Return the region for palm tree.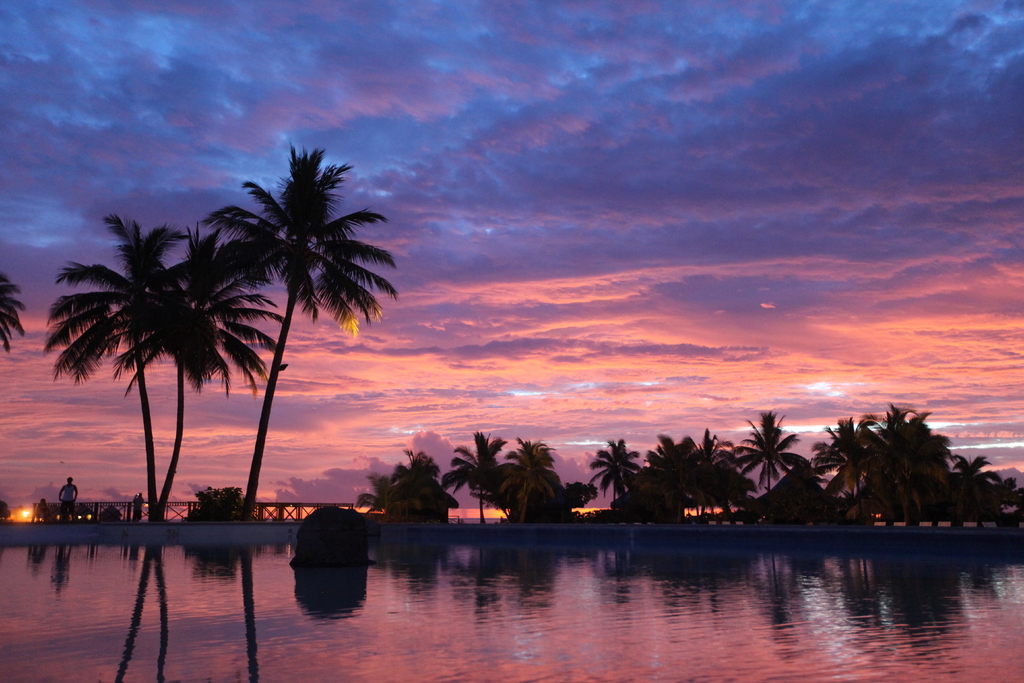
detection(815, 418, 897, 509).
